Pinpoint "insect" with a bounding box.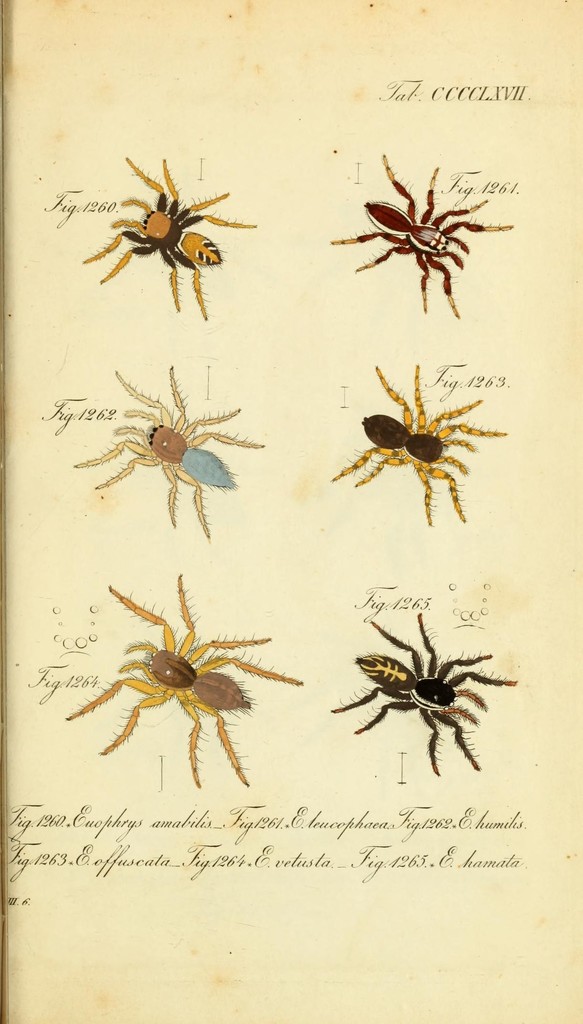
bbox=[331, 616, 518, 776].
